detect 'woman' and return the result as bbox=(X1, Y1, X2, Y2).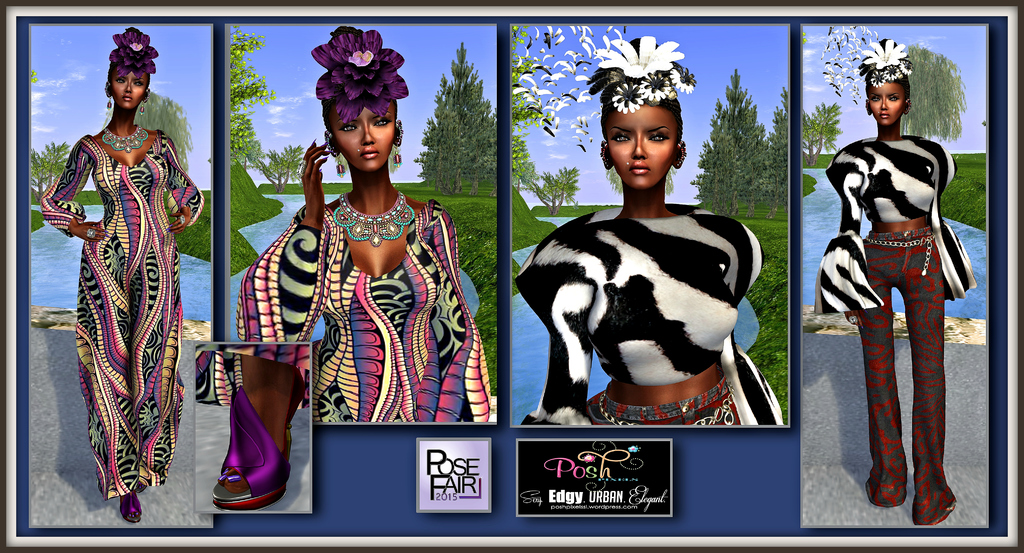
bbox=(42, 26, 204, 523).
